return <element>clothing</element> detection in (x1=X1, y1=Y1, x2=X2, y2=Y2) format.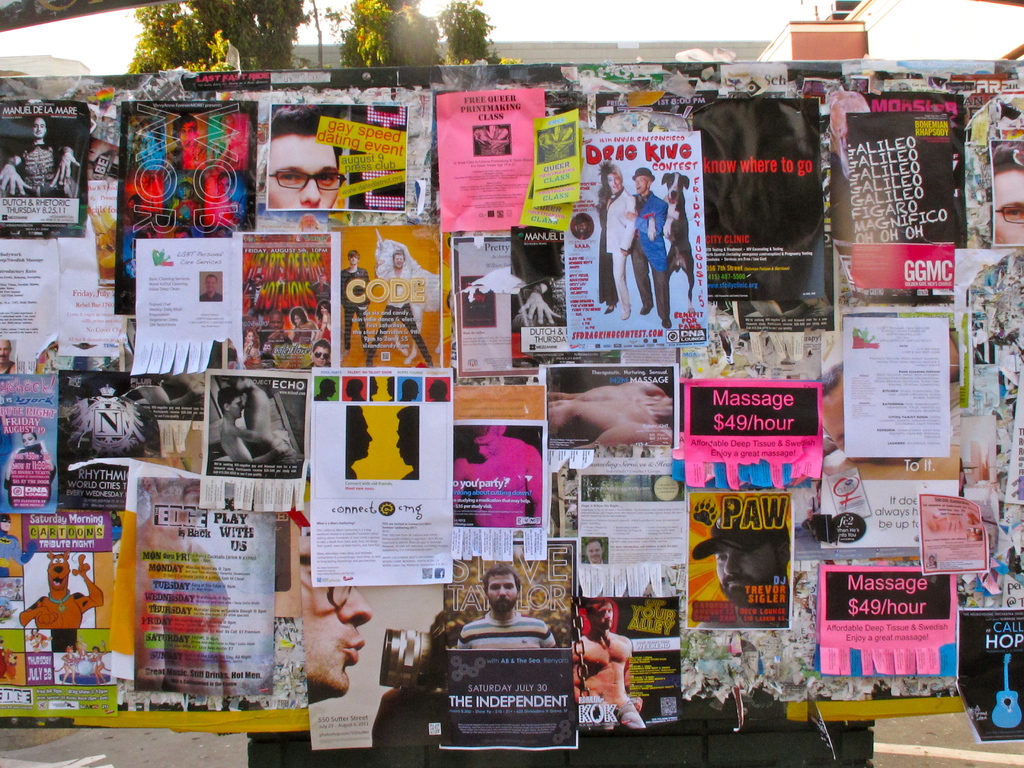
(x1=340, y1=259, x2=374, y2=335).
